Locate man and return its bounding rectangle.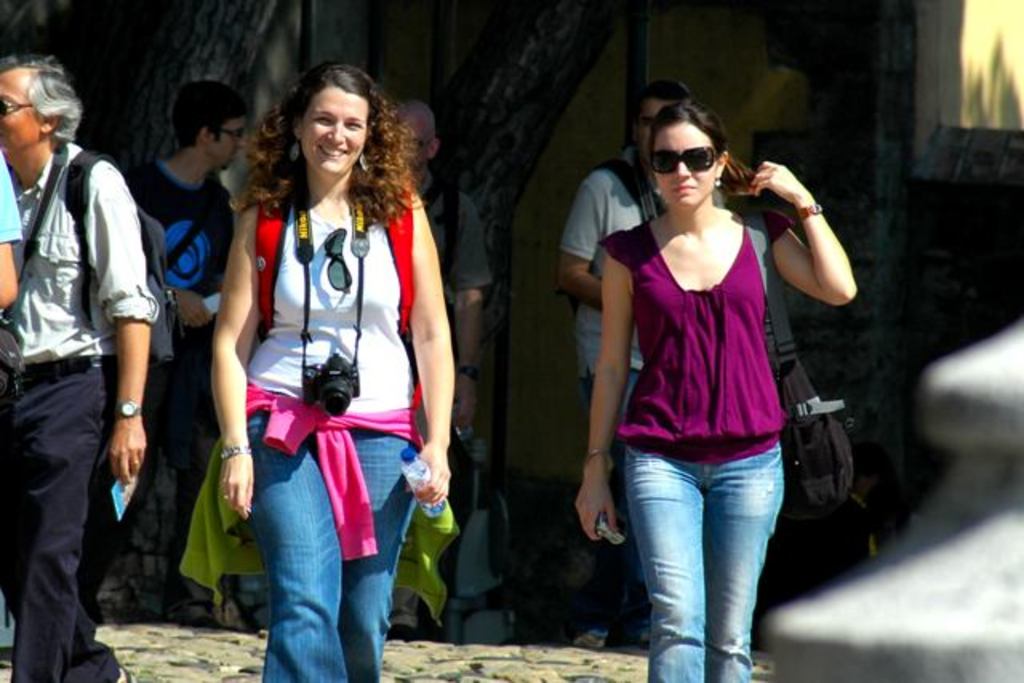
left=123, top=75, right=248, bottom=635.
